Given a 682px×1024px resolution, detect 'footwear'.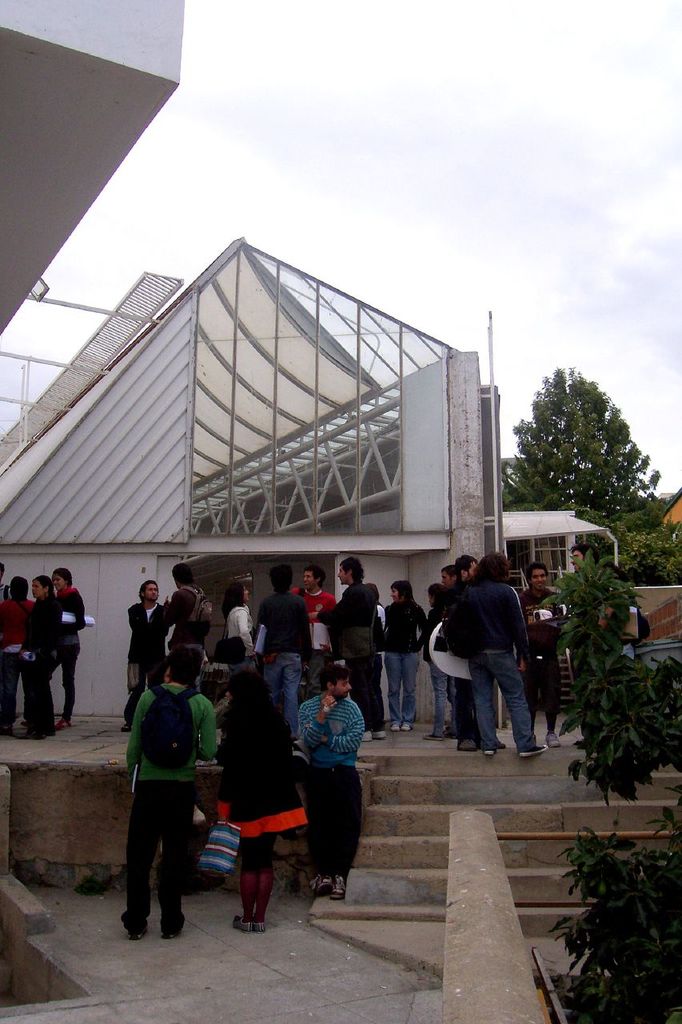
122:723:131:732.
